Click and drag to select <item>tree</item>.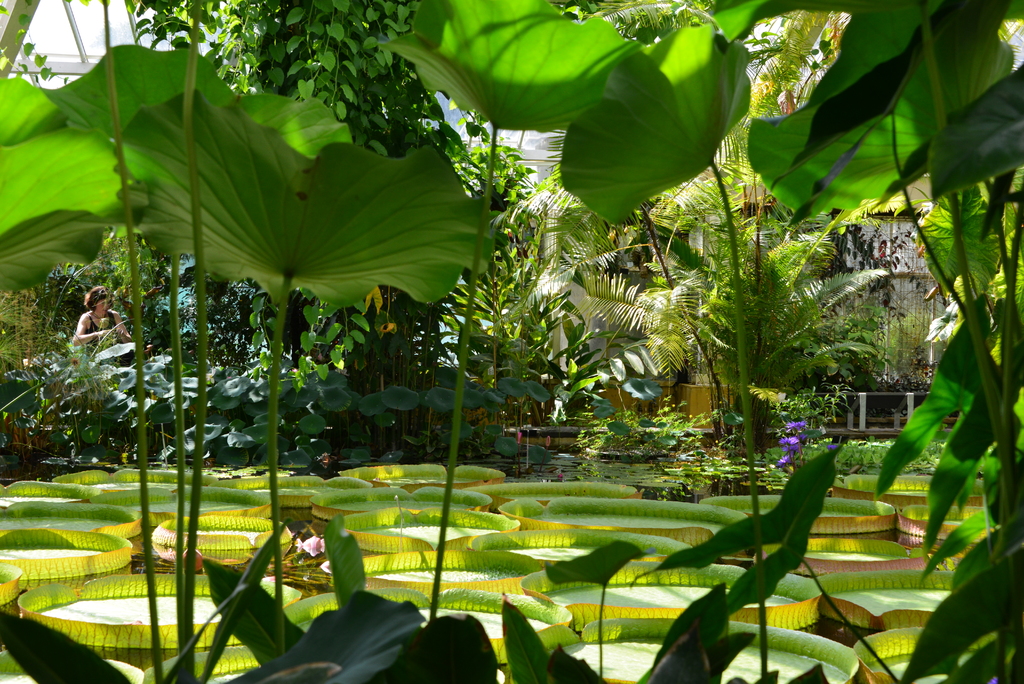
Selection: <bbox>115, 0, 525, 457</bbox>.
